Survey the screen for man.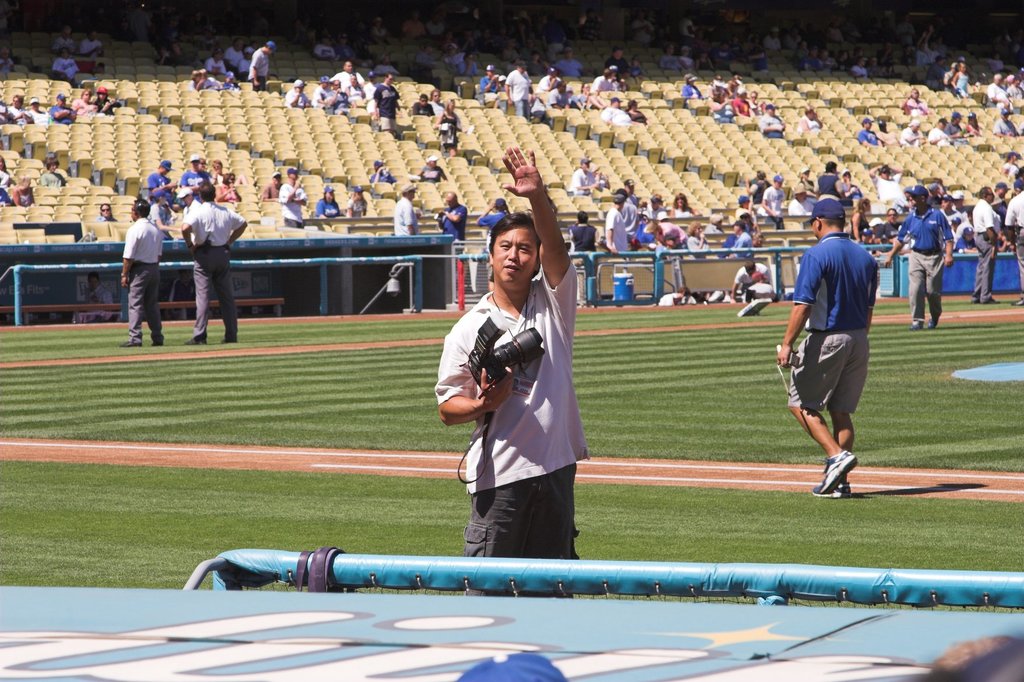
Survey found: {"left": 429, "top": 88, "right": 446, "bottom": 115}.
